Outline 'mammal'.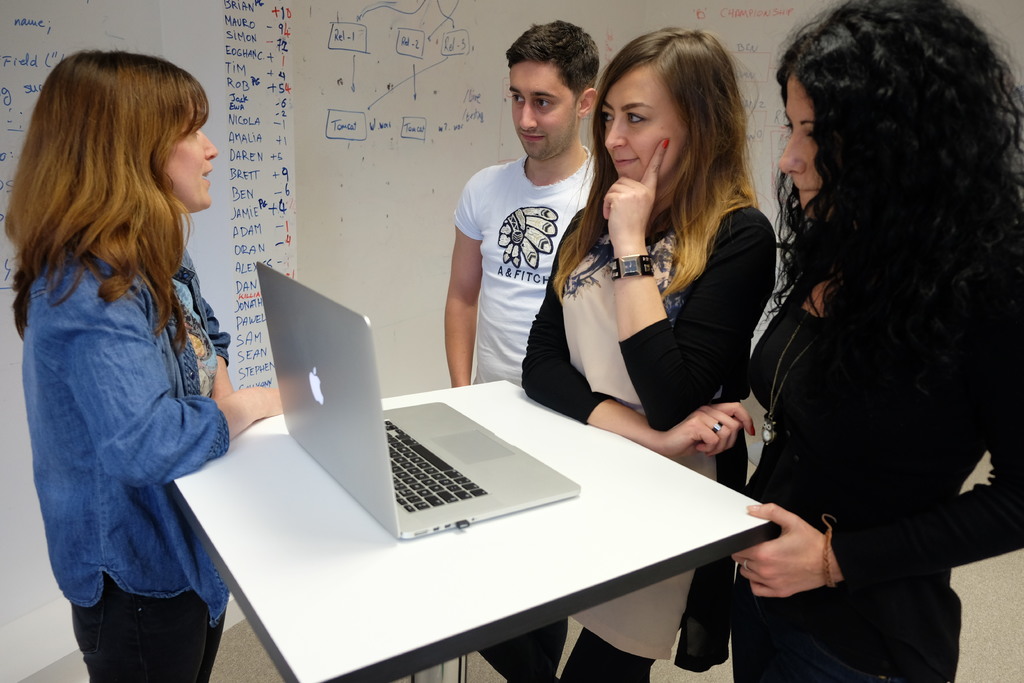
Outline: [x1=441, y1=19, x2=597, y2=389].
